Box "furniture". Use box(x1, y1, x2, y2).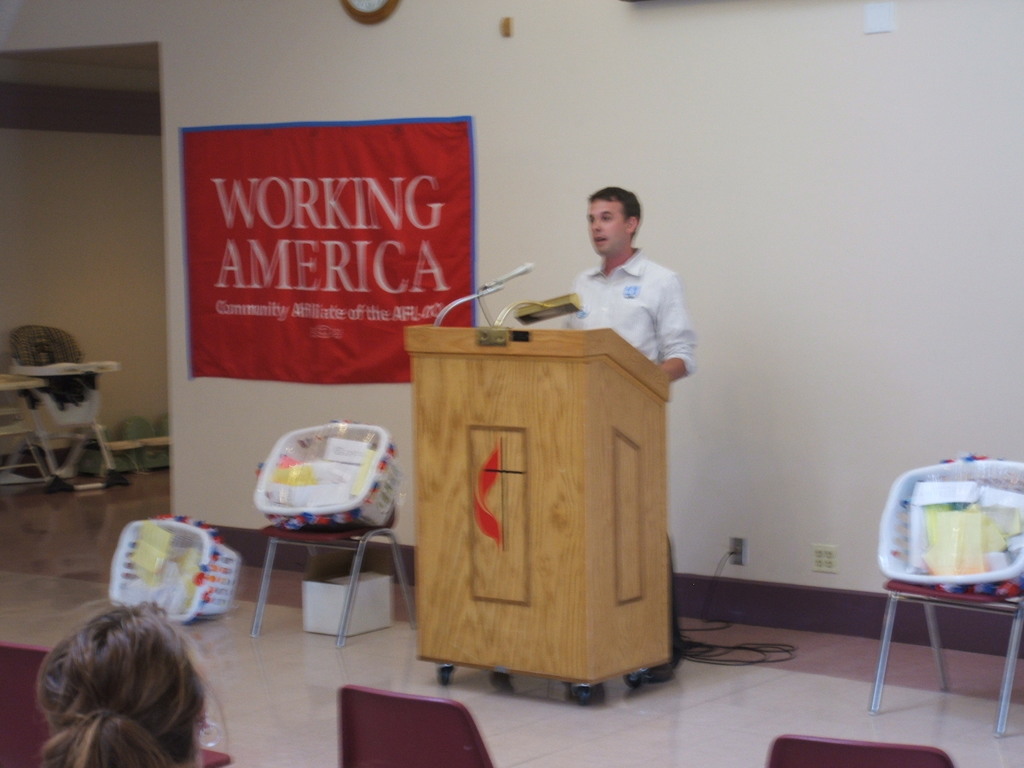
box(0, 374, 45, 486).
